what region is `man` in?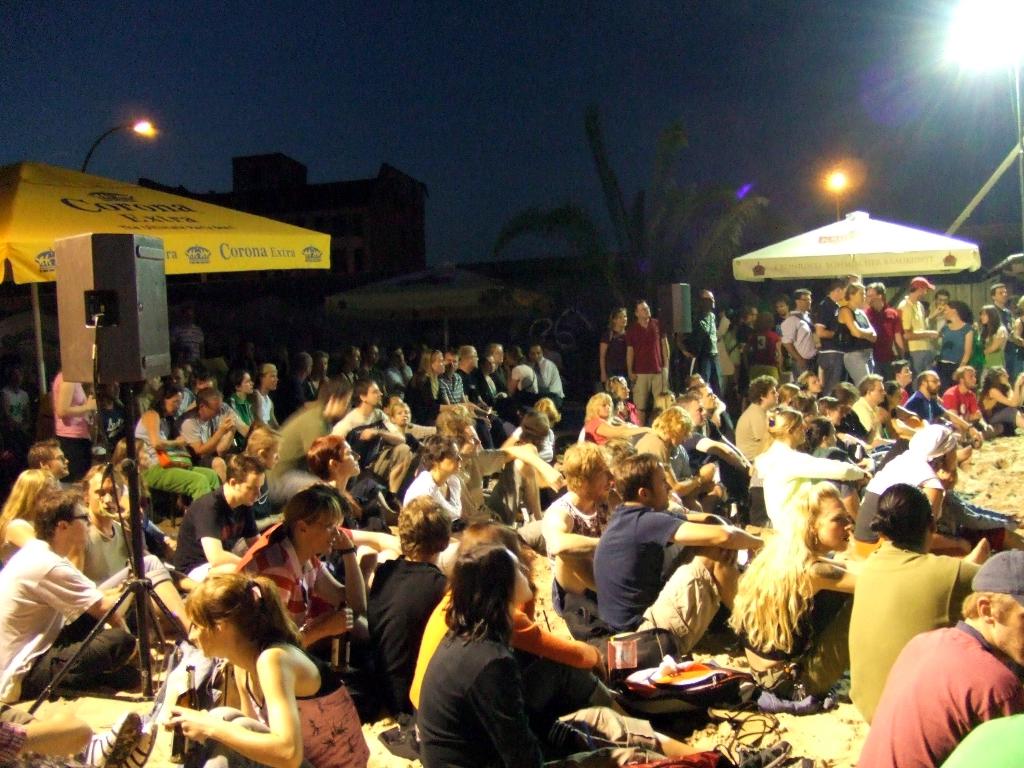
(624, 296, 662, 412).
